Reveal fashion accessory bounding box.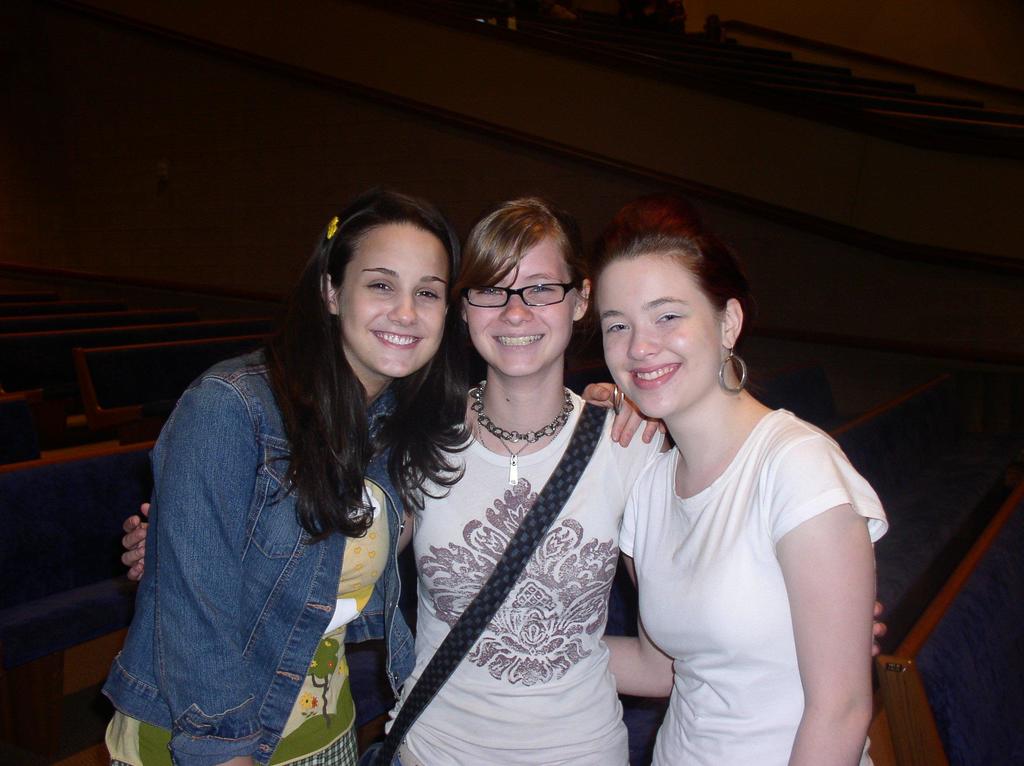
Revealed: {"left": 349, "top": 404, "right": 609, "bottom": 765}.
